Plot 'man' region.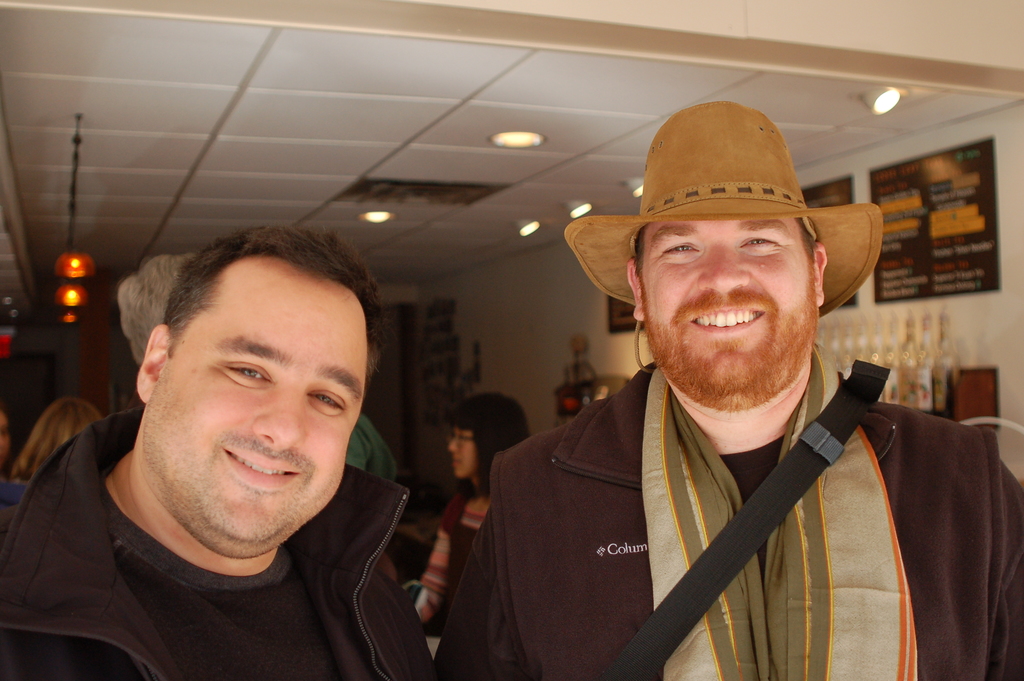
Plotted at left=431, top=103, right=1023, bottom=679.
